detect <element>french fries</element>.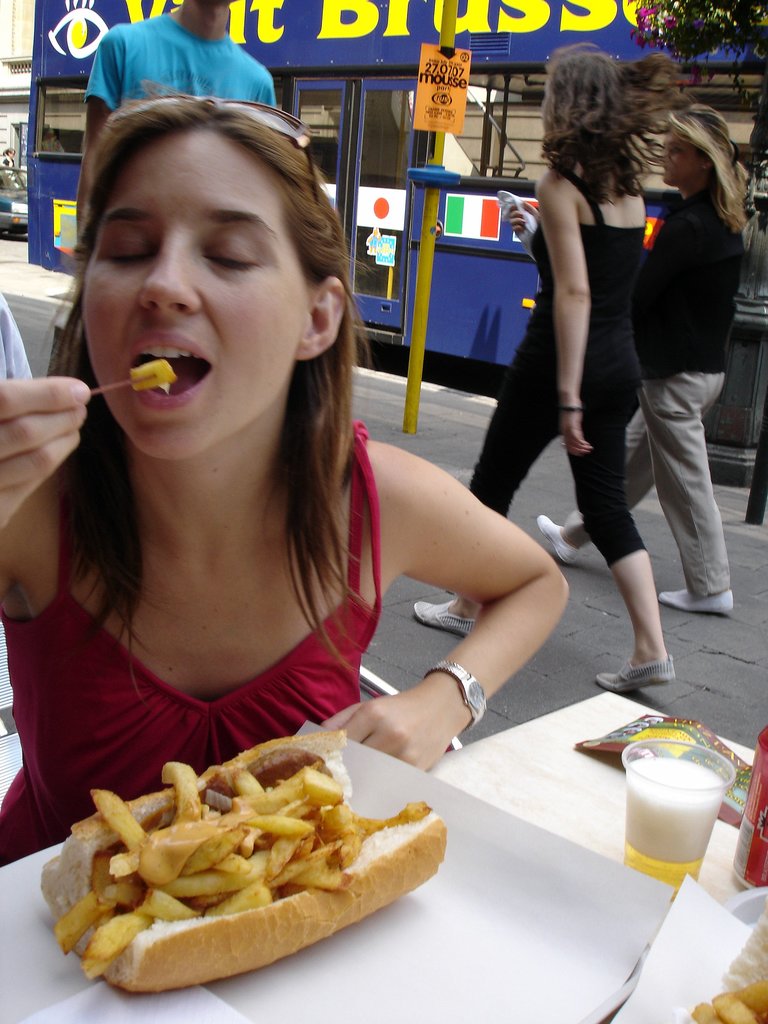
Detected at x1=234, y1=762, x2=263, y2=808.
